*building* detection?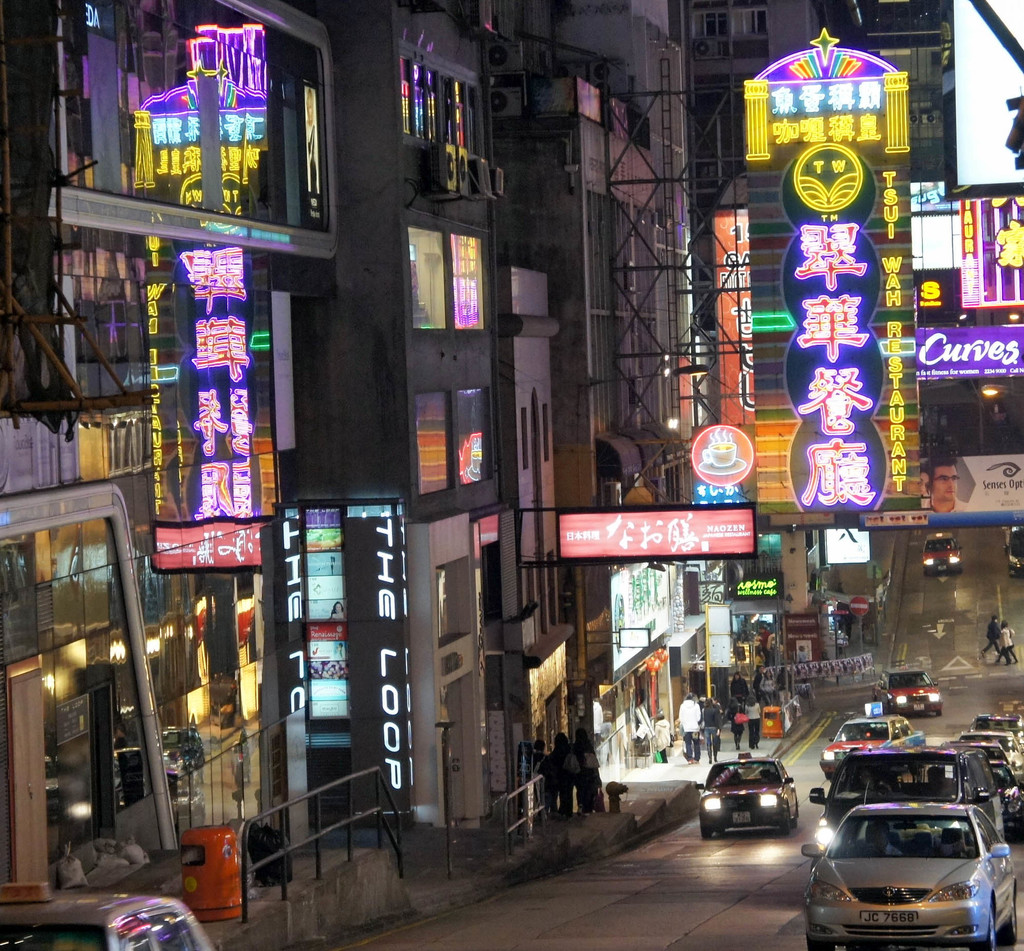
[left=0, top=0, right=956, bottom=832]
